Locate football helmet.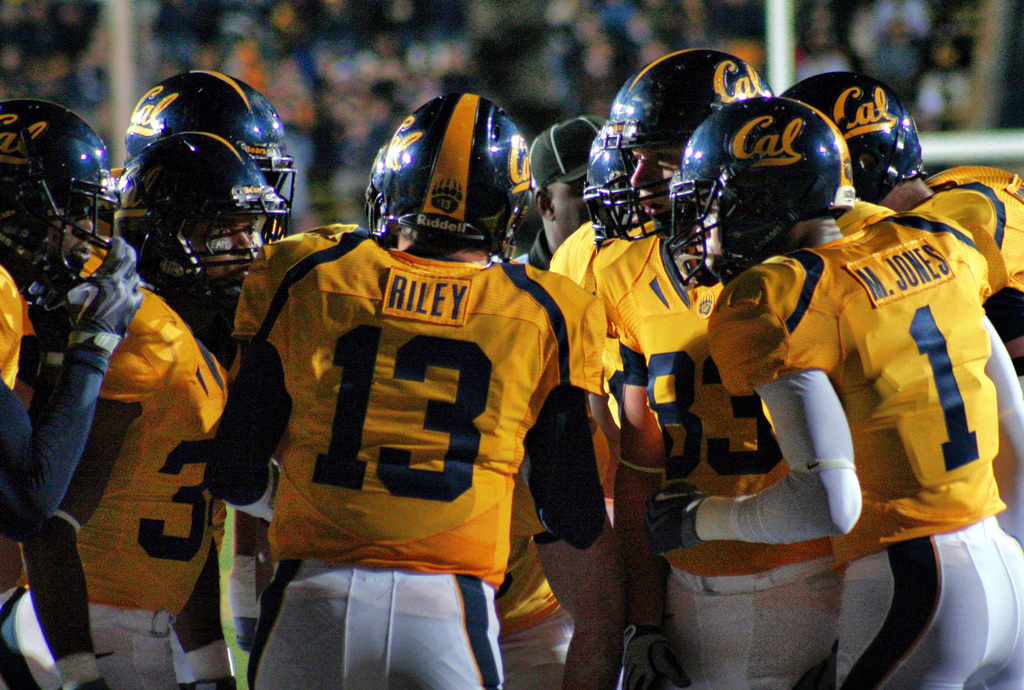
Bounding box: [120,66,298,256].
